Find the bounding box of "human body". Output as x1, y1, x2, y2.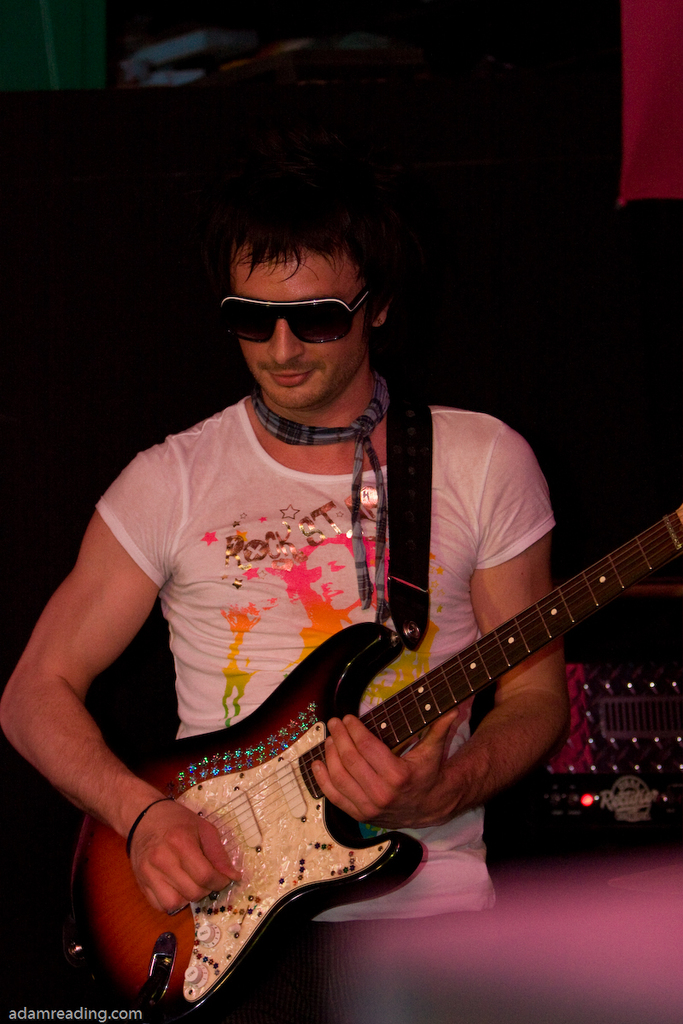
0, 387, 573, 1023.
